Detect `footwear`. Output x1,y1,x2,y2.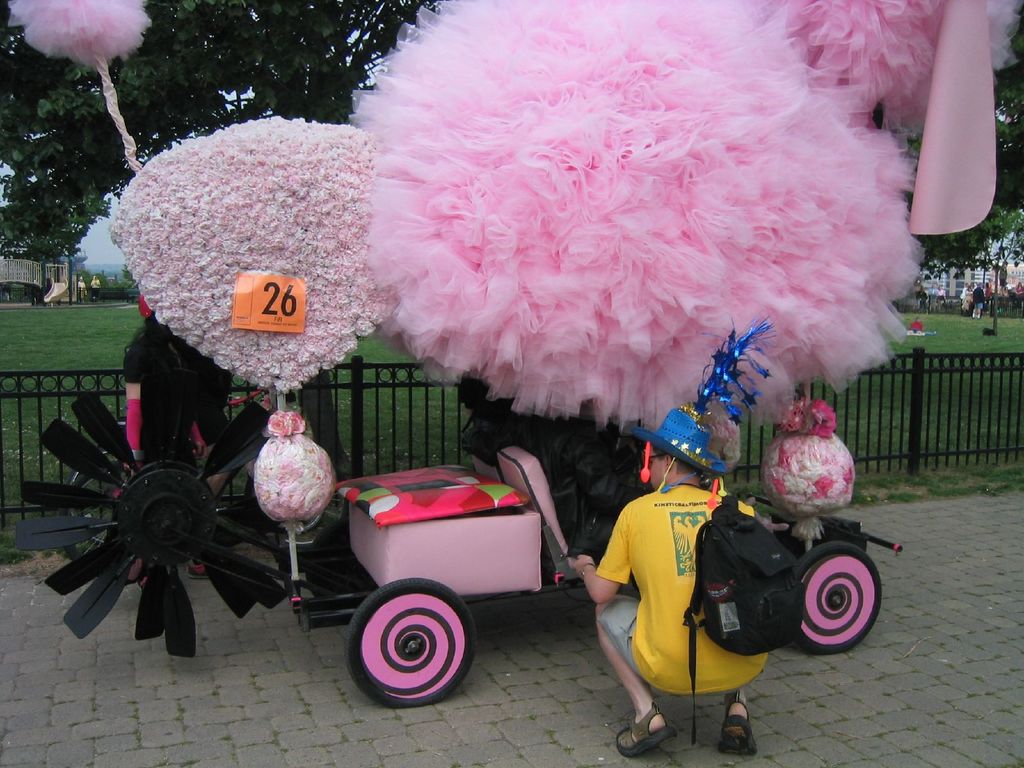
719,691,765,758.
